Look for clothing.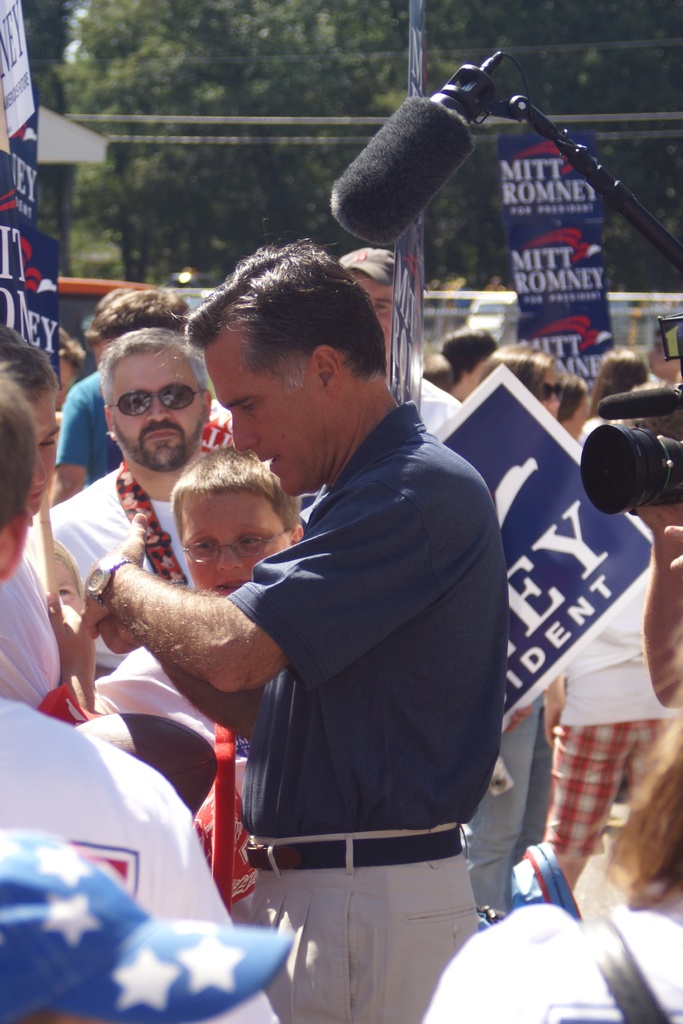
Found: detection(60, 371, 124, 486).
